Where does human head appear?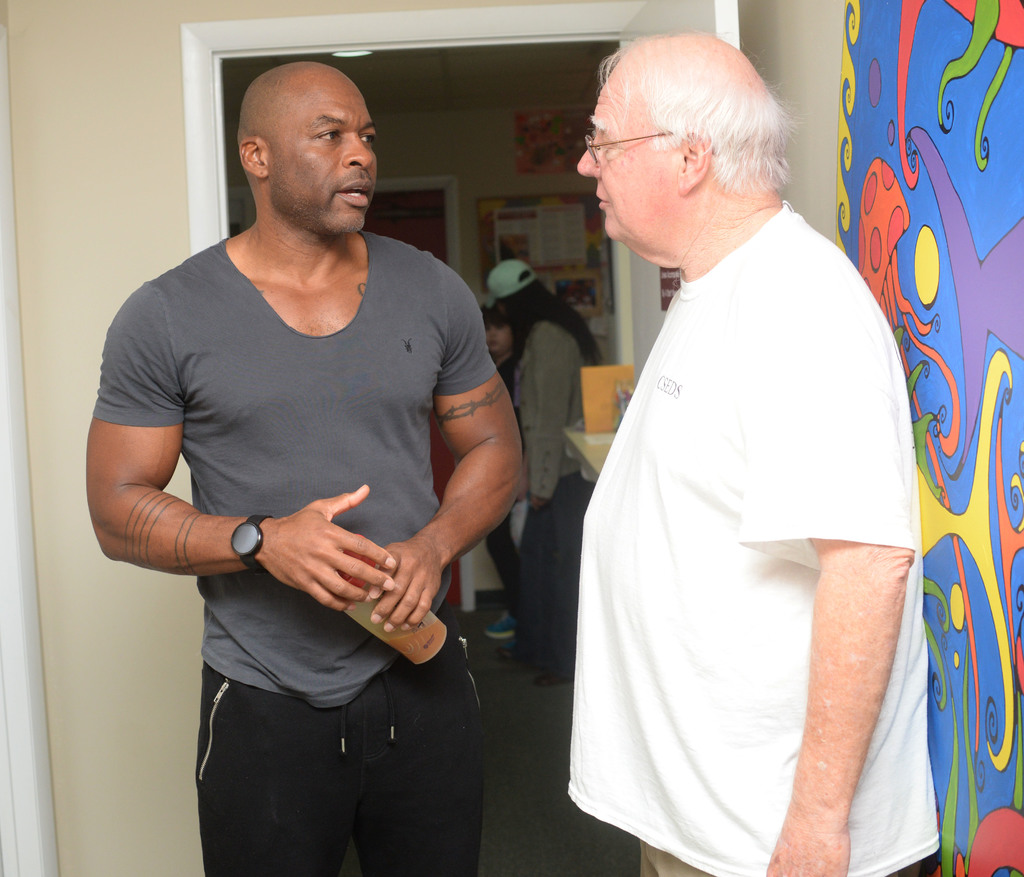
Appears at 484,304,515,359.
